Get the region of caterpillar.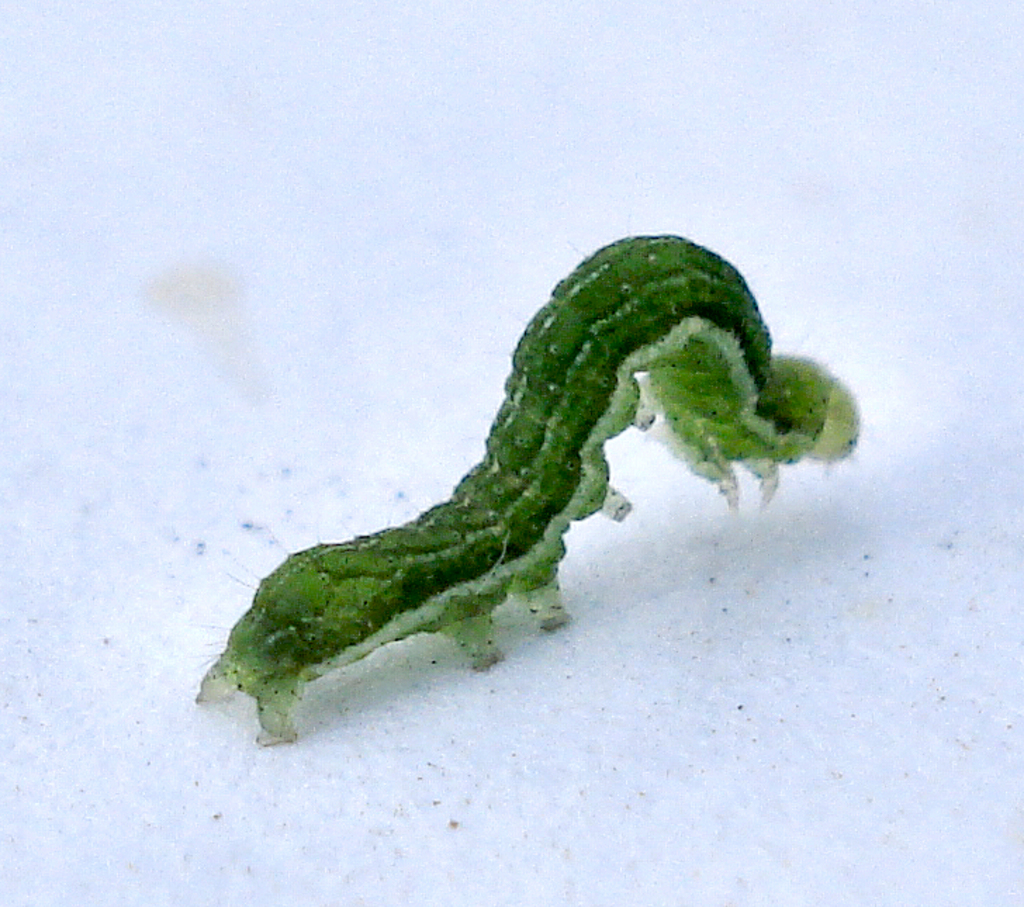
(184, 211, 865, 735).
